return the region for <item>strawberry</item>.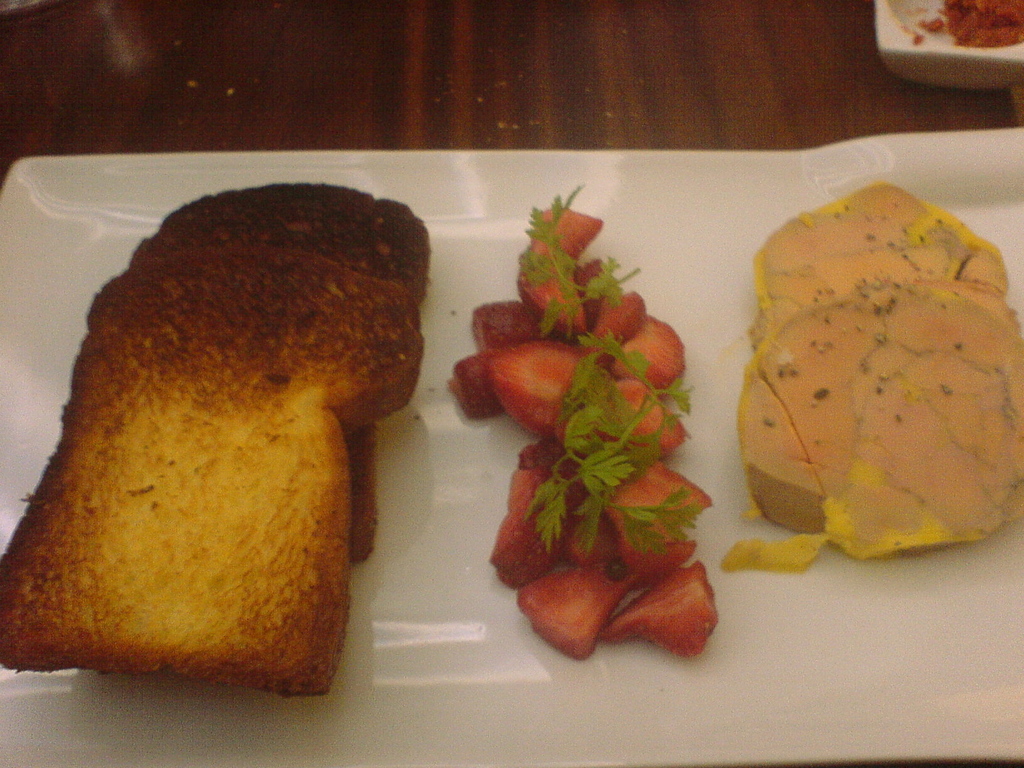
(583,376,691,460).
